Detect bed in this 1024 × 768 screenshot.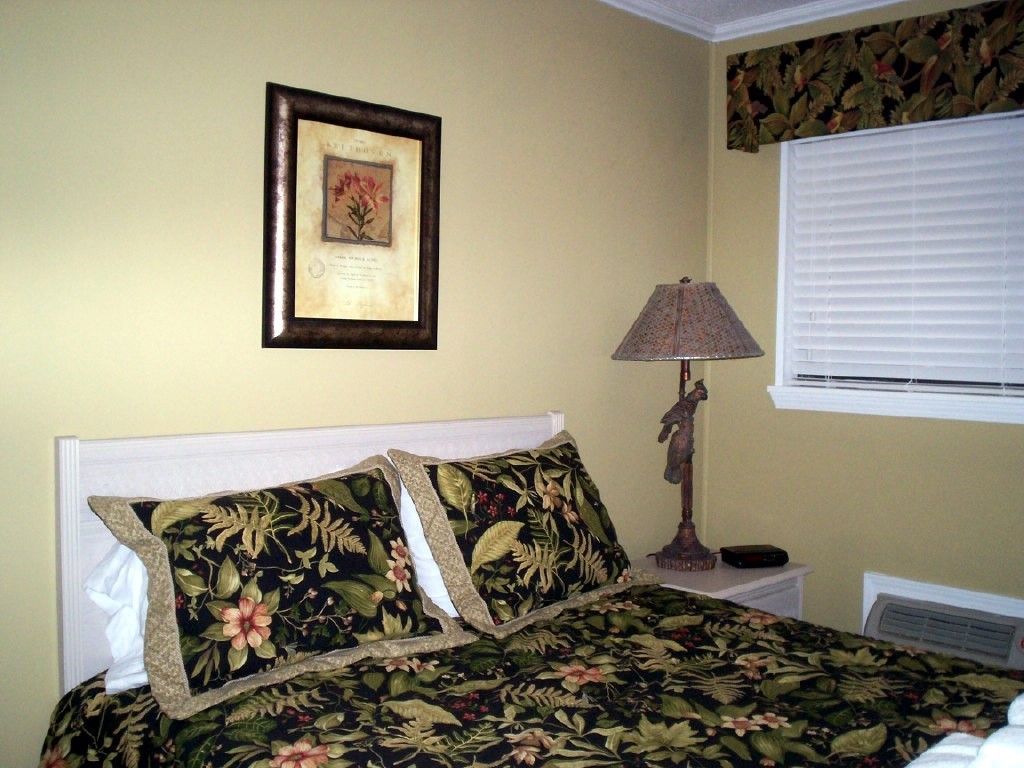
Detection: <region>69, 384, 932, 753</region>.
